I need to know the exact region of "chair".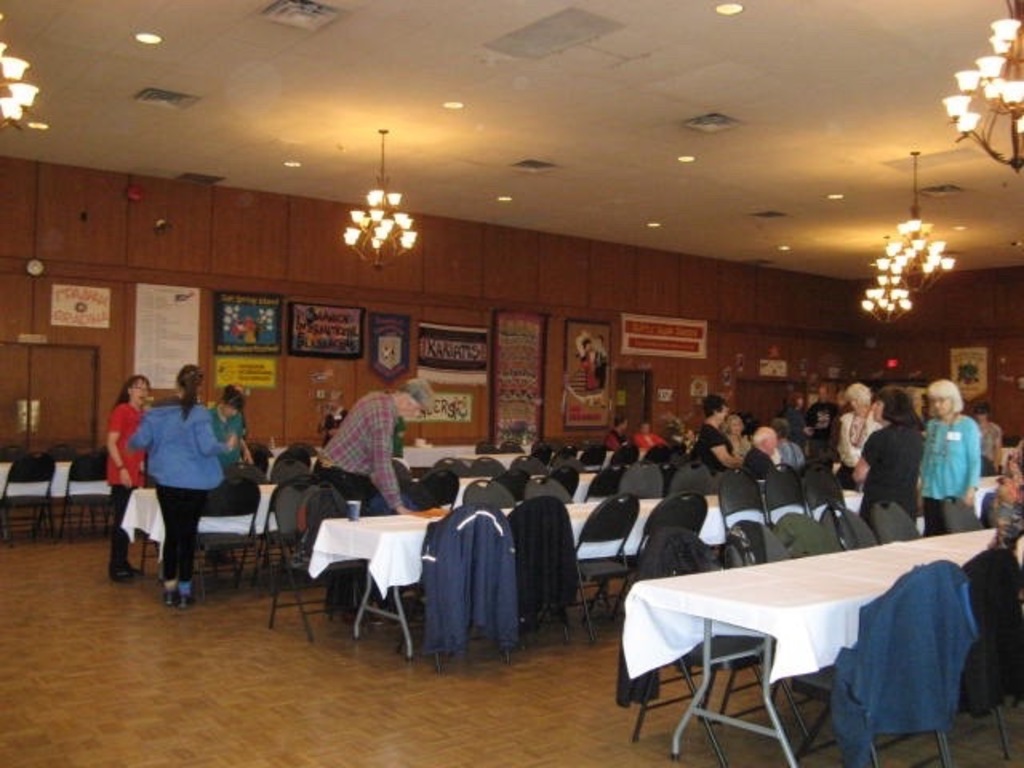
Region: 571, 490, 638, 642.
